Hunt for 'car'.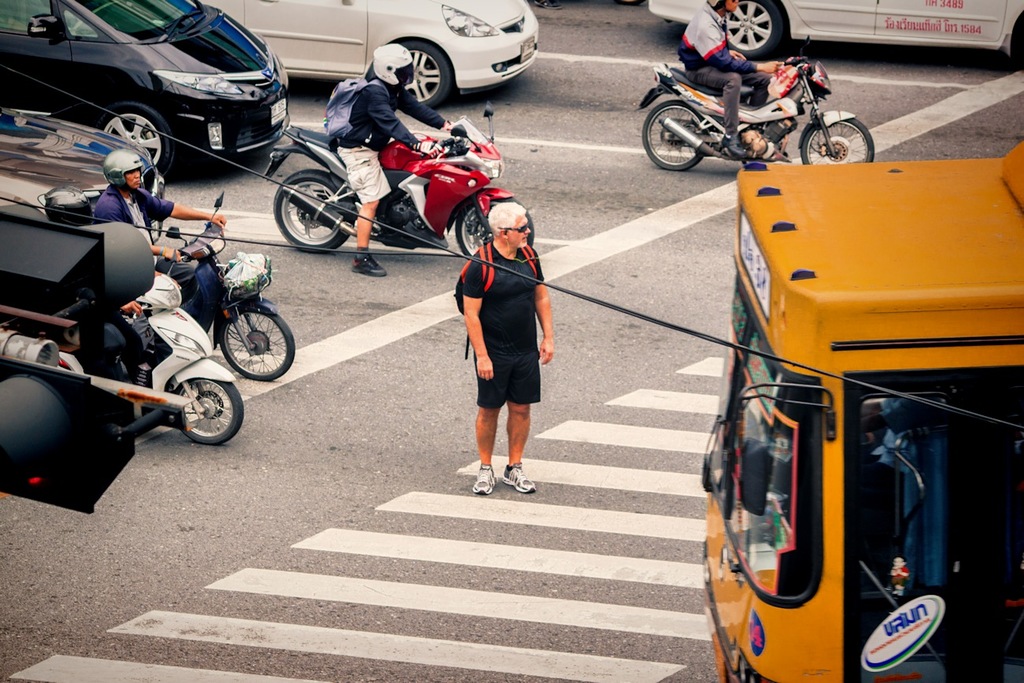
Hunted down at [left=0, top=0, right=289, bottom=173].
